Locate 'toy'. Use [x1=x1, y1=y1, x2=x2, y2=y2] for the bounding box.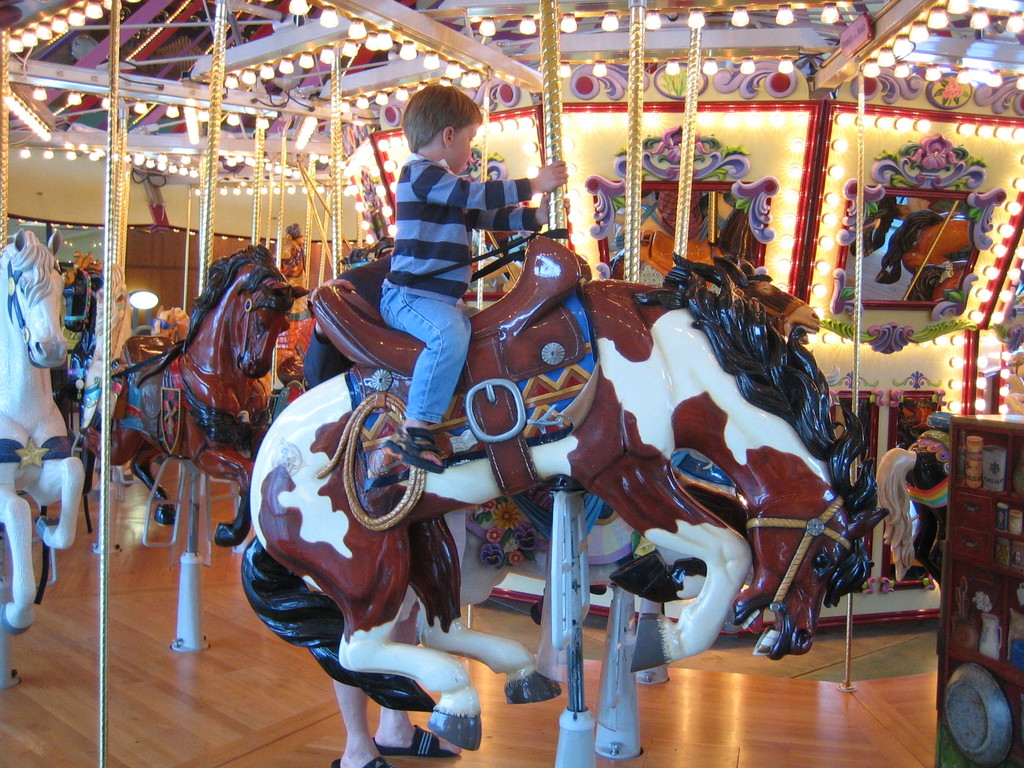
[x1=109, y1=240, x2=312, y2=548].
